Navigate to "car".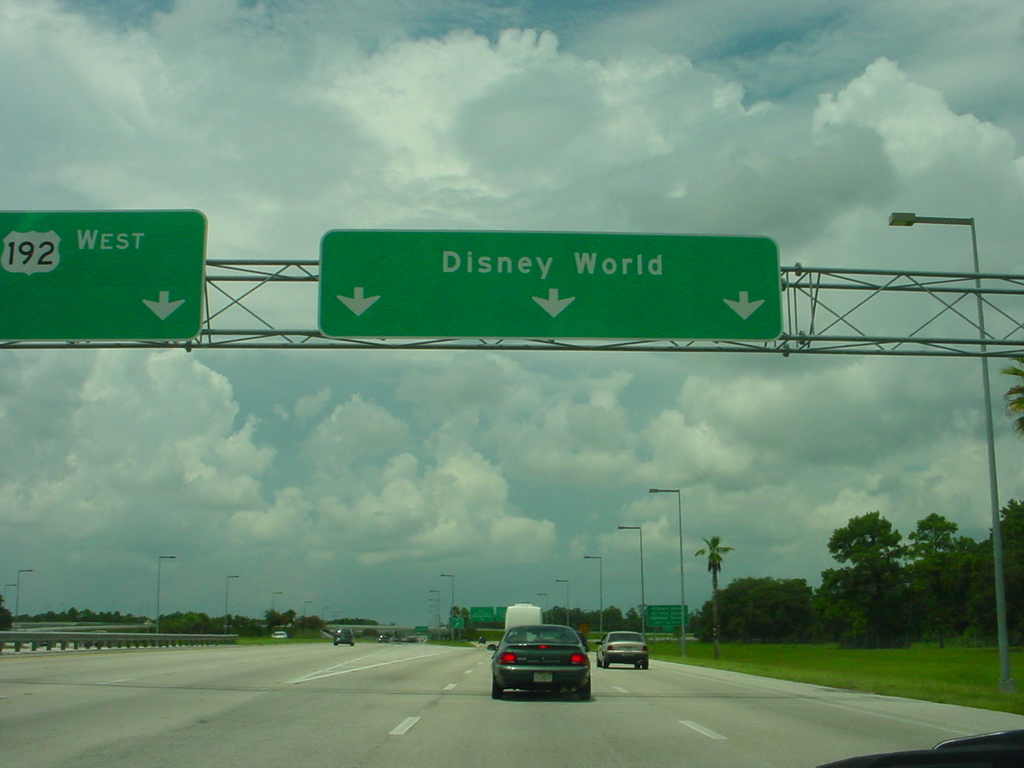
Navigation target: box(273, 631, 287, 637).
